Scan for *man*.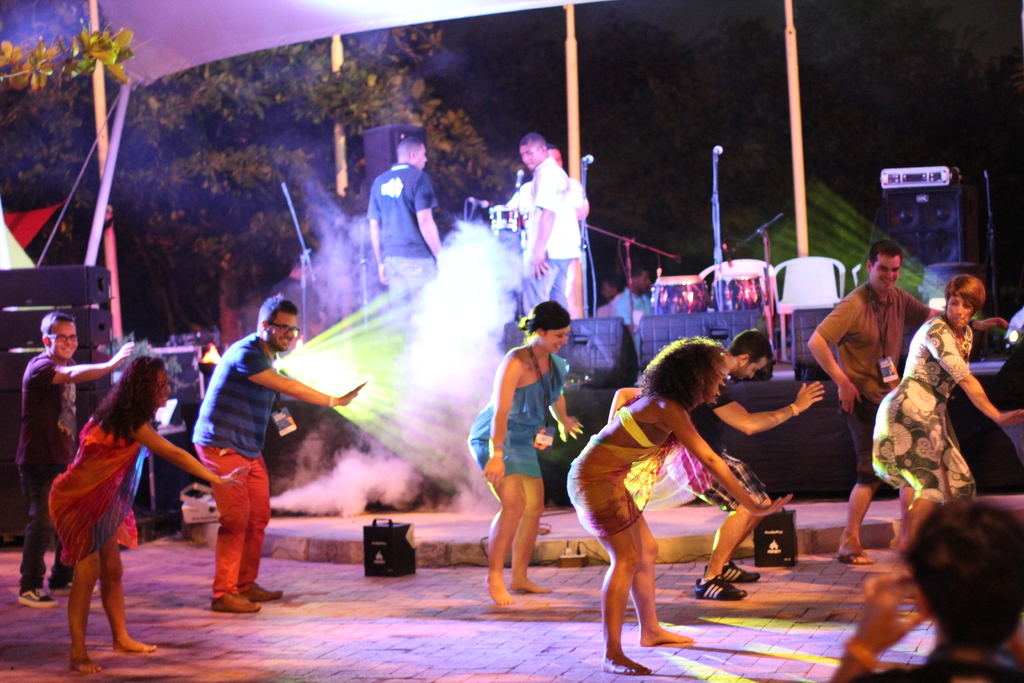
Scan result: (504,142,591,319).
